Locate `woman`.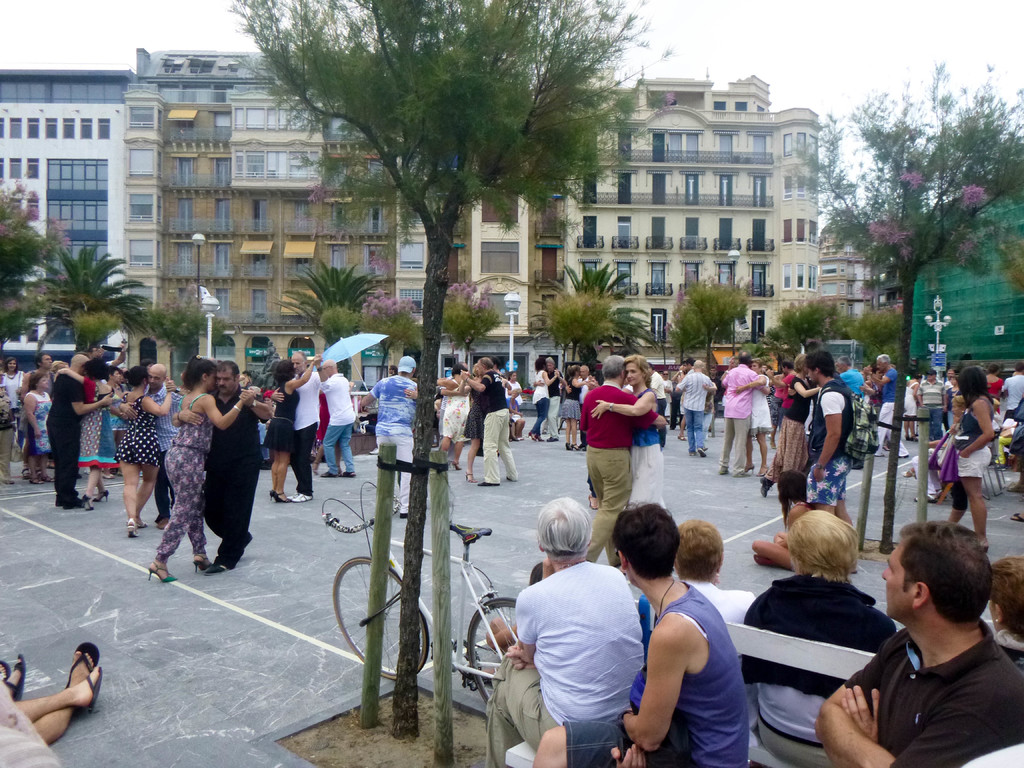
Bounding box: <bbox>587, 353, 672, 509</bbox>.
